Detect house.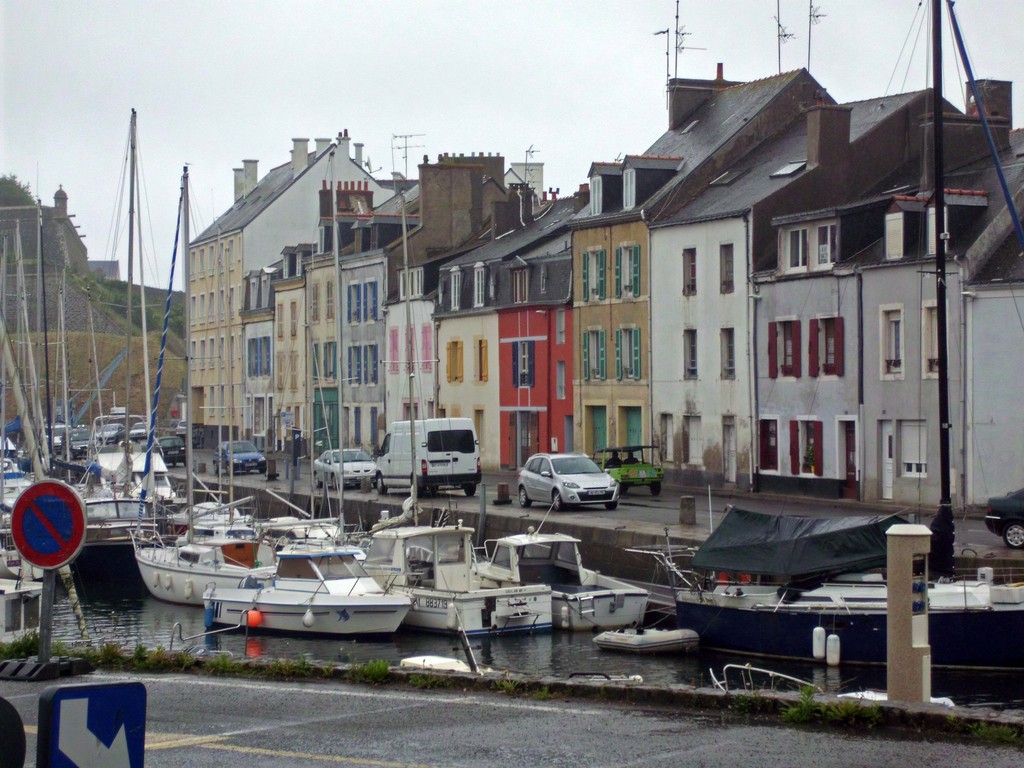
Detected at box(339, 205, 394, 447).
